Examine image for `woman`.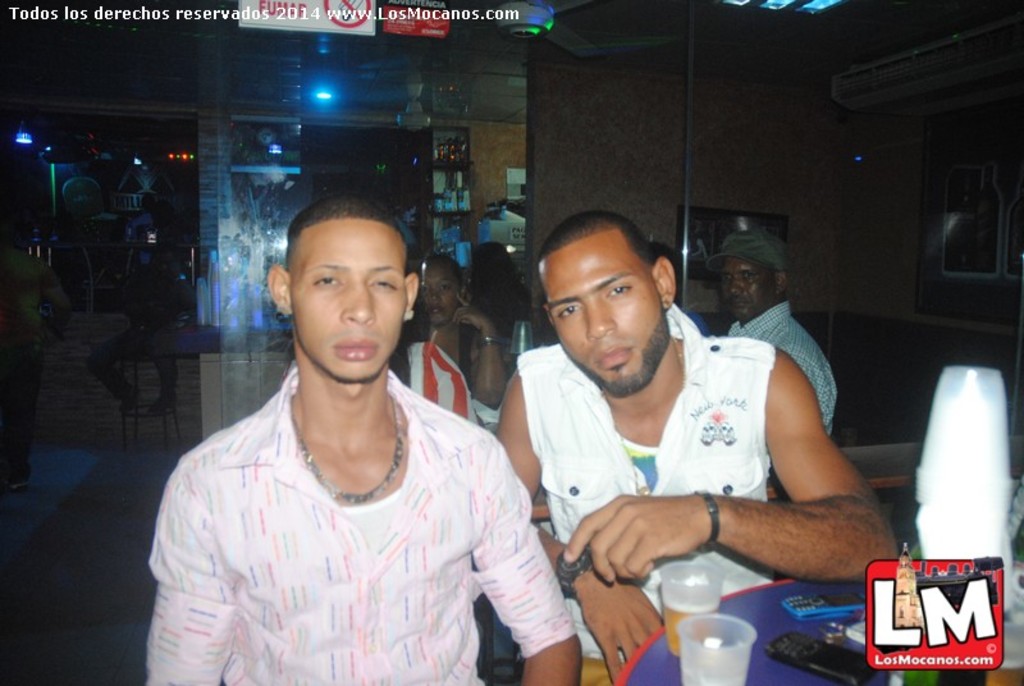
Examination result: region(419, 256, 508, 406).
